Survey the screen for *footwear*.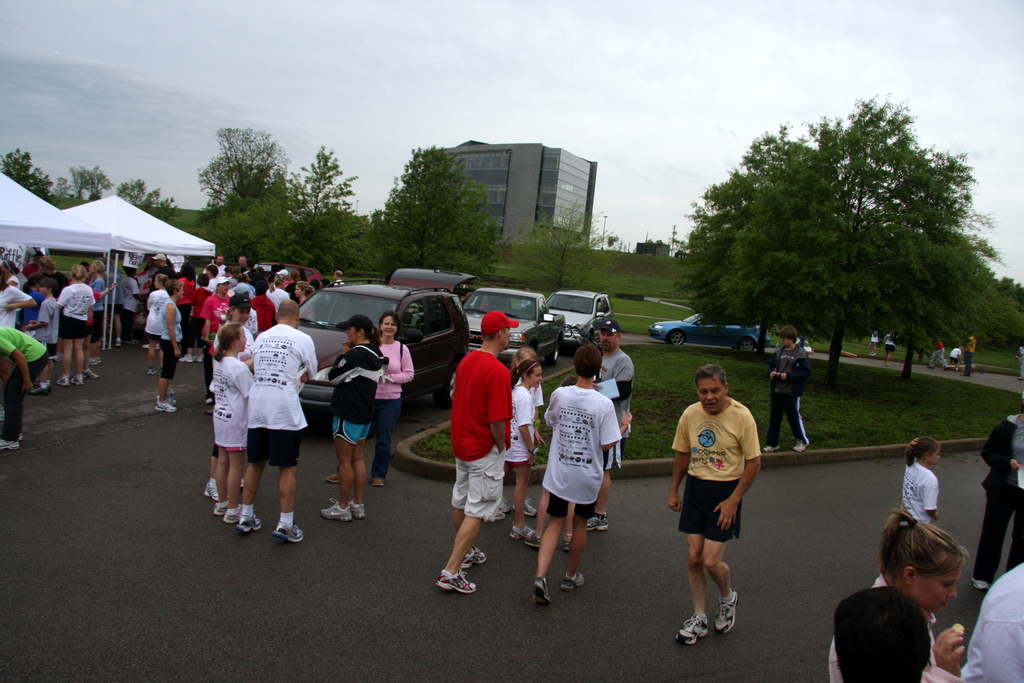
Survey found: <bbox>525, 531, 541, 546</bbox>.
